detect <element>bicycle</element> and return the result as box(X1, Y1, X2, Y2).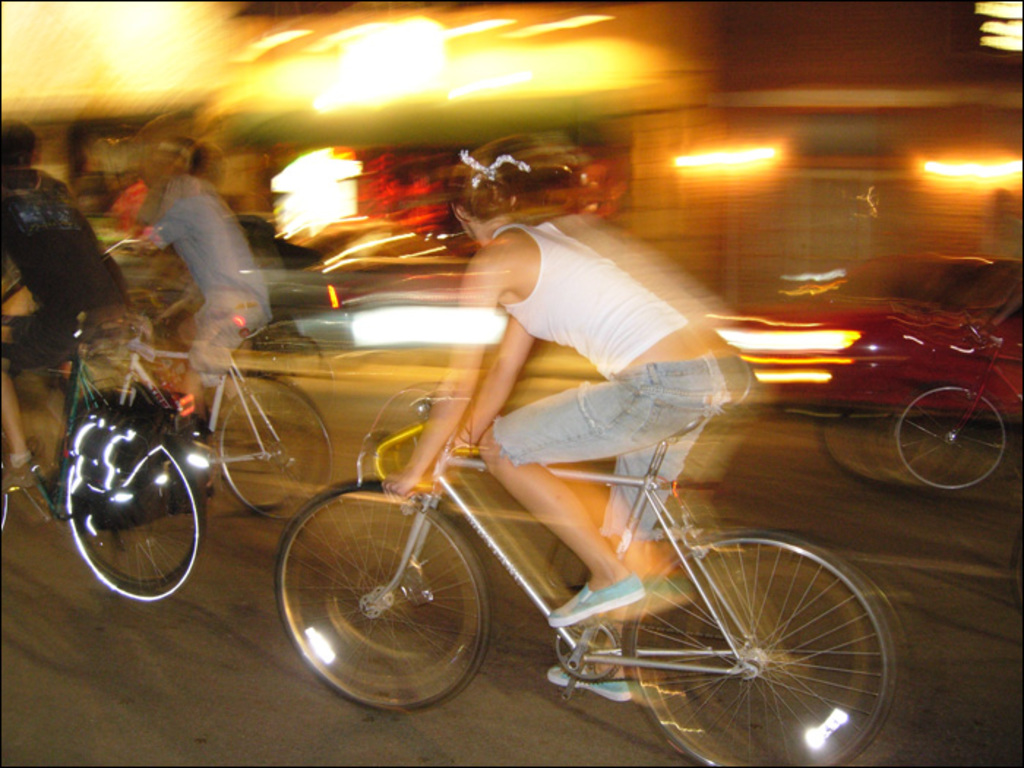
box(897, 315, 1023, 493).
